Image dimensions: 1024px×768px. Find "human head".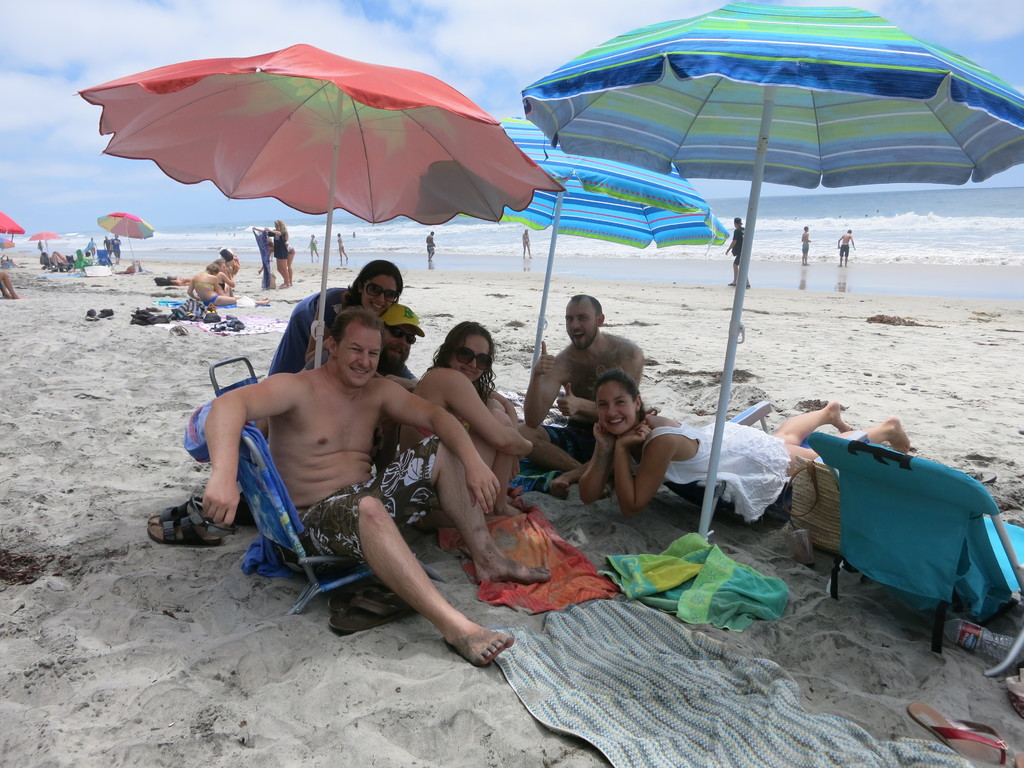
439:320:497:380.
